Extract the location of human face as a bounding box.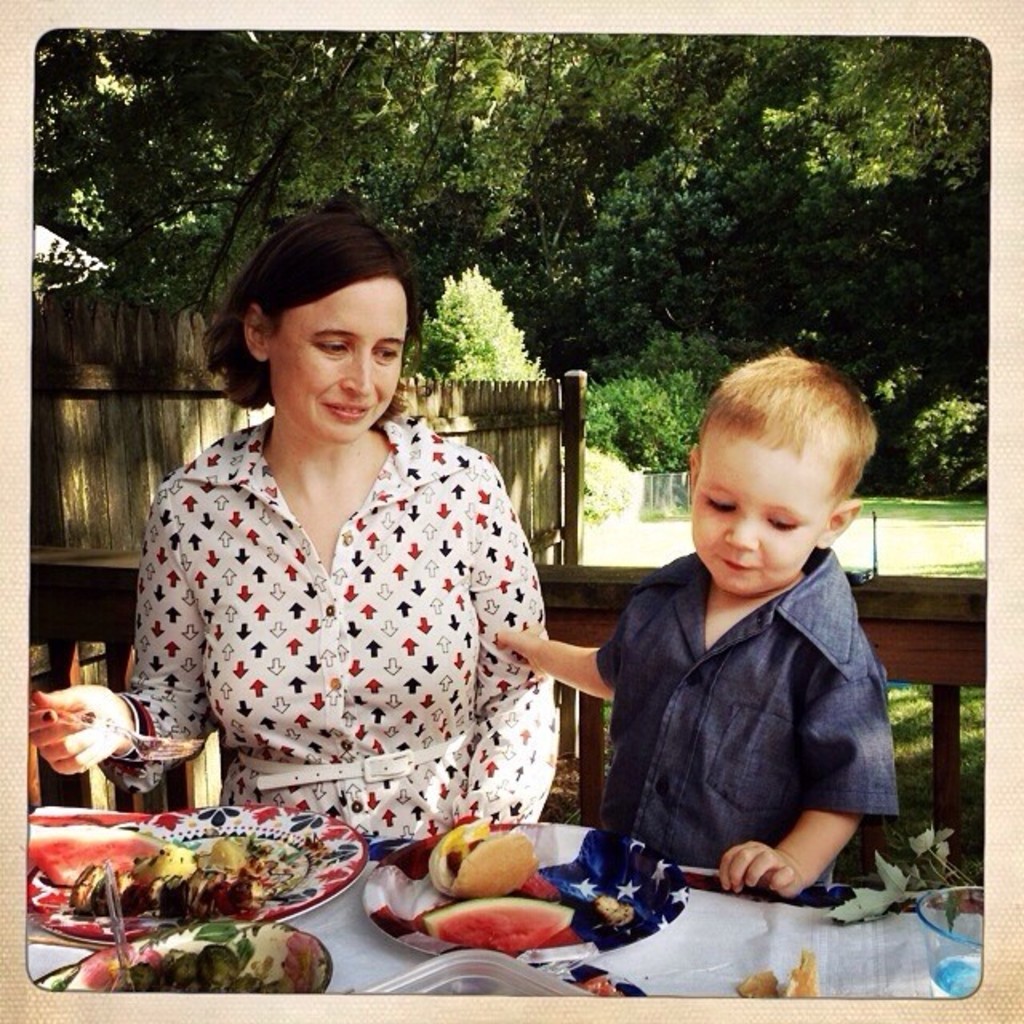
rect(691, 435, 842, 592).
